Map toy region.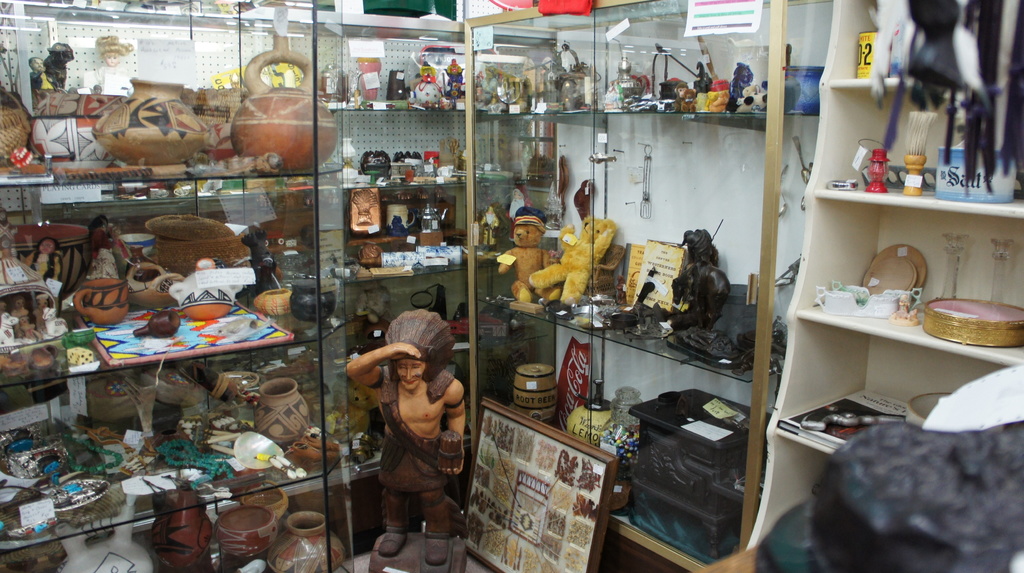
Mapped to <bbox>865, 149, 891, 193</bbox>.
